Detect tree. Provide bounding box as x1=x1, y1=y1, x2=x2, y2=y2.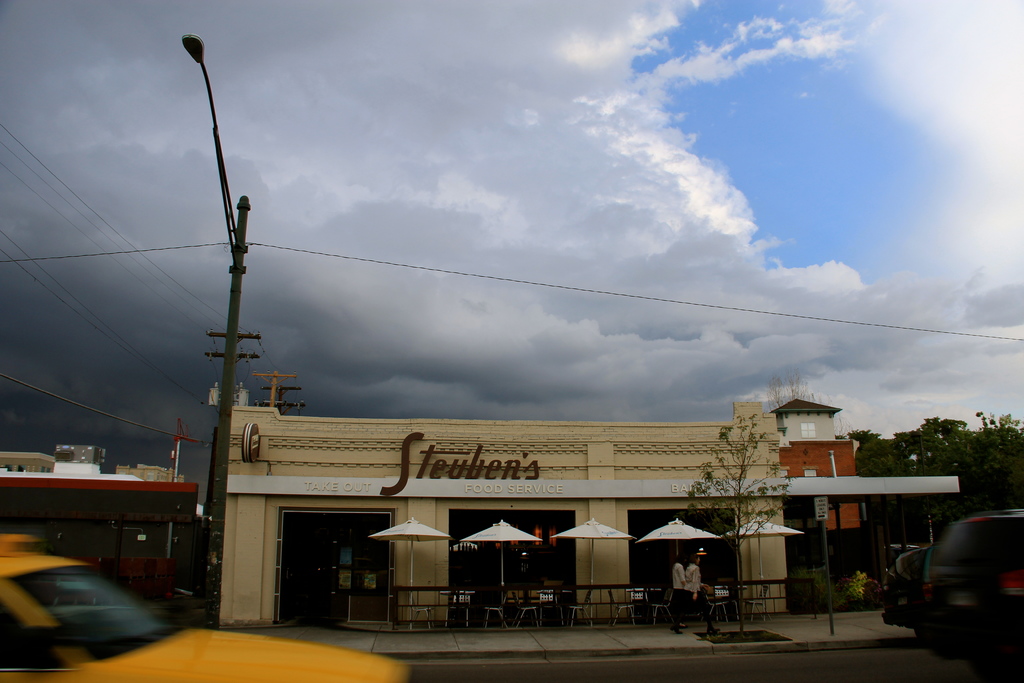
x1=840, y1=402, x2=1023, y2=603.
